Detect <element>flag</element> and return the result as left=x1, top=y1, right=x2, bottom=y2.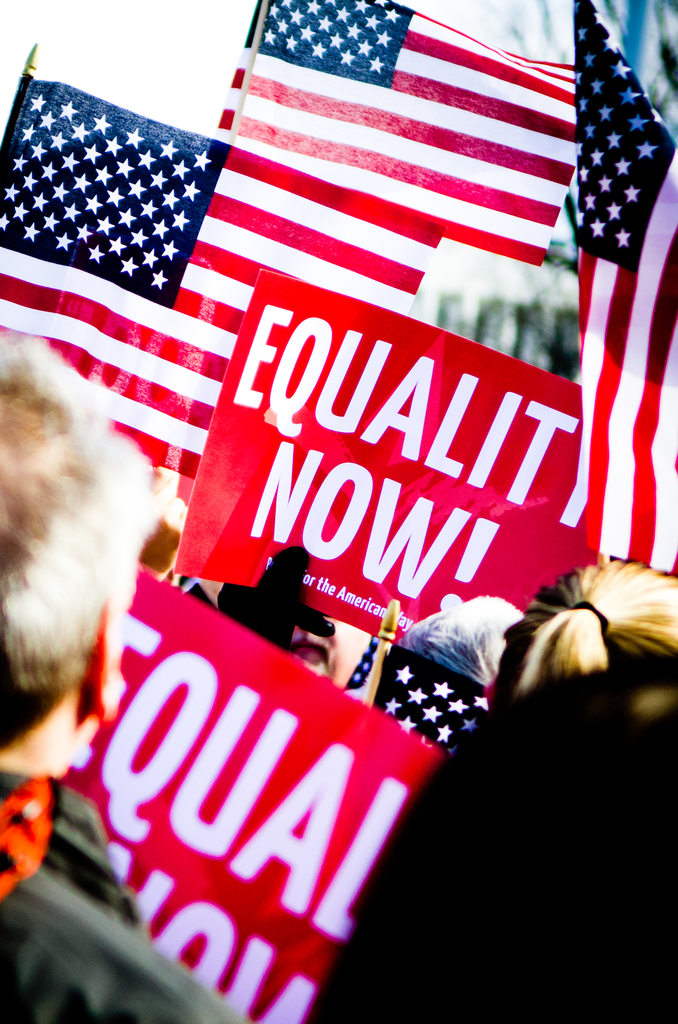
left=391, top=640, right=493, bottom=760.
